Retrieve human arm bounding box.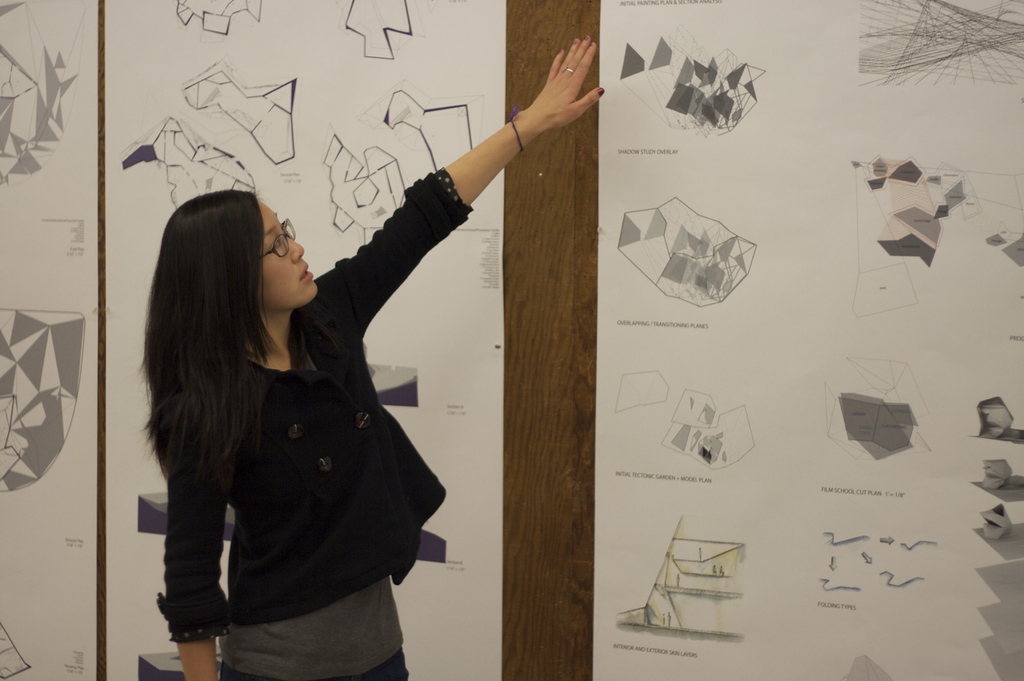
Bounding box: <region>147, 404, 236, 680</region>.
